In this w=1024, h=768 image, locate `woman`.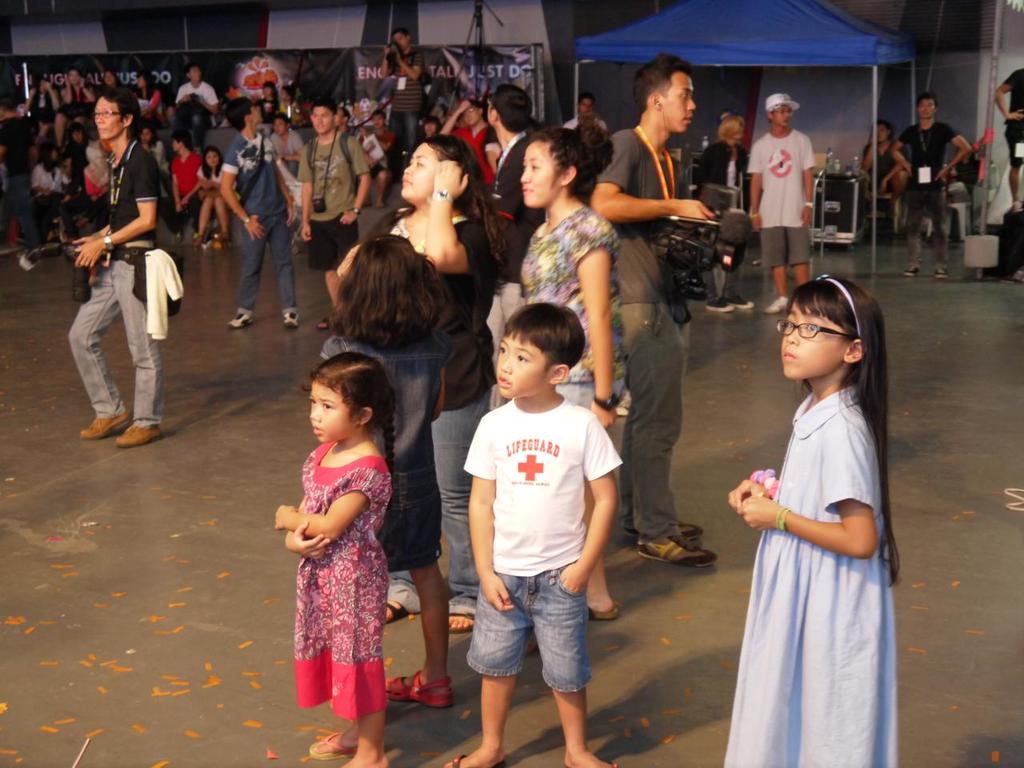
Bounding box: (189, 147, 227, 241).
